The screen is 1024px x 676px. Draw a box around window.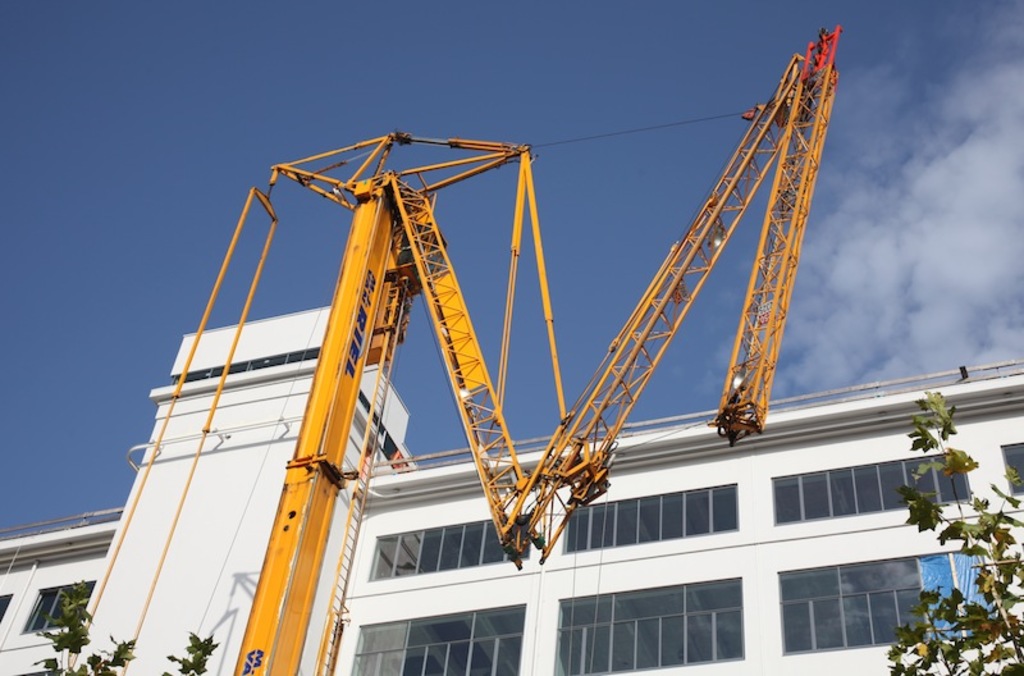
Rect(998, 437, 1023, 524).
